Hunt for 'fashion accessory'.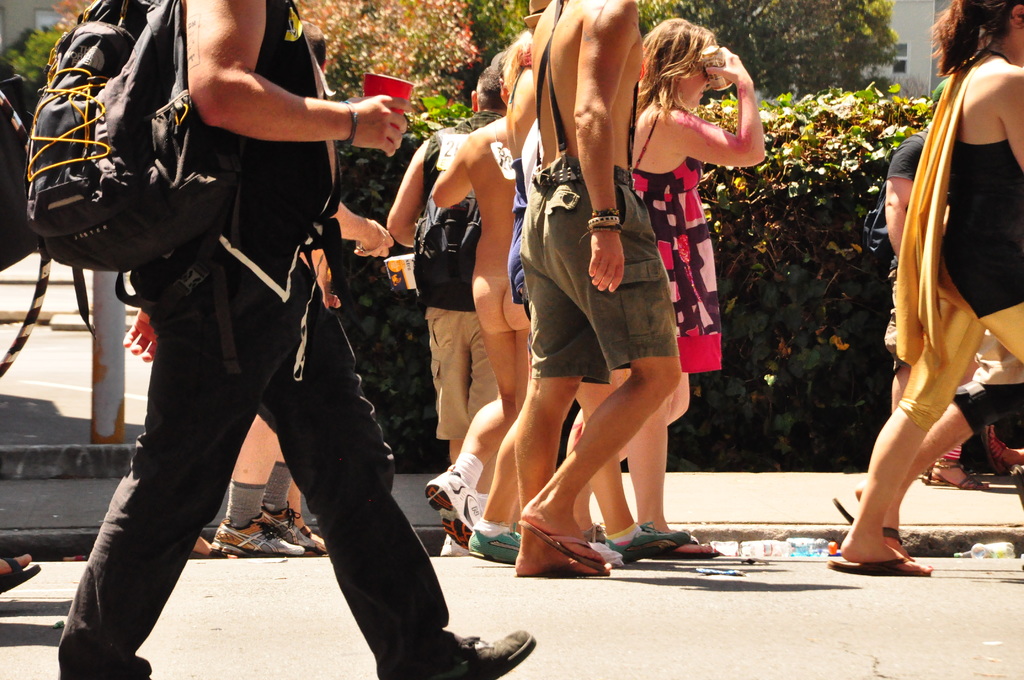
Hunted down at 265,471,319,551.
